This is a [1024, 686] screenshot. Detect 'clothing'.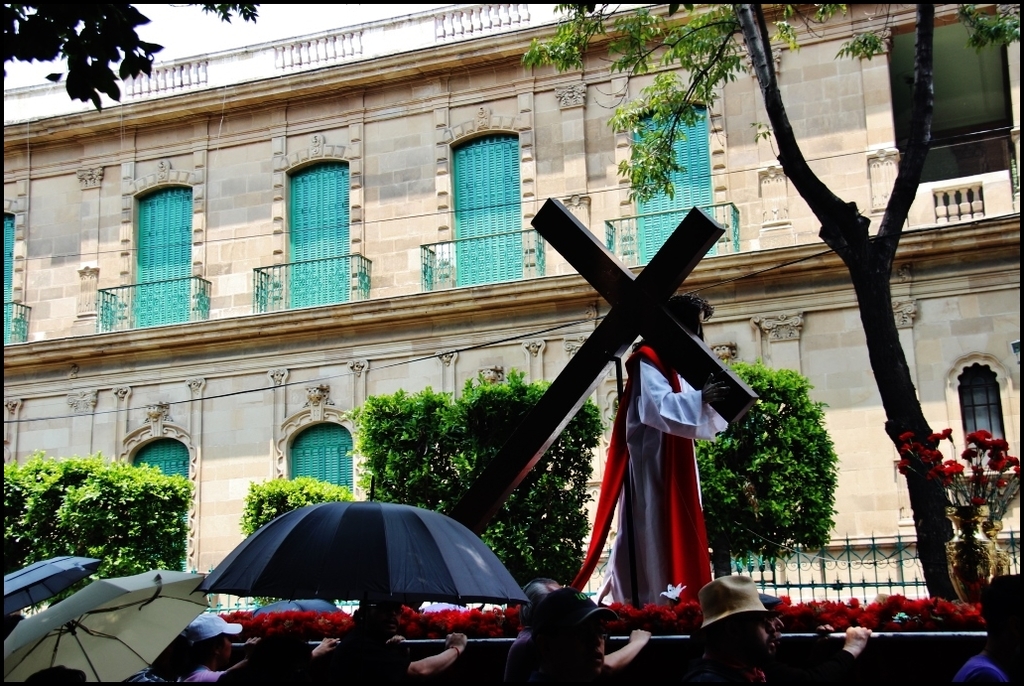
BBox(607, 341, 731, 611).
